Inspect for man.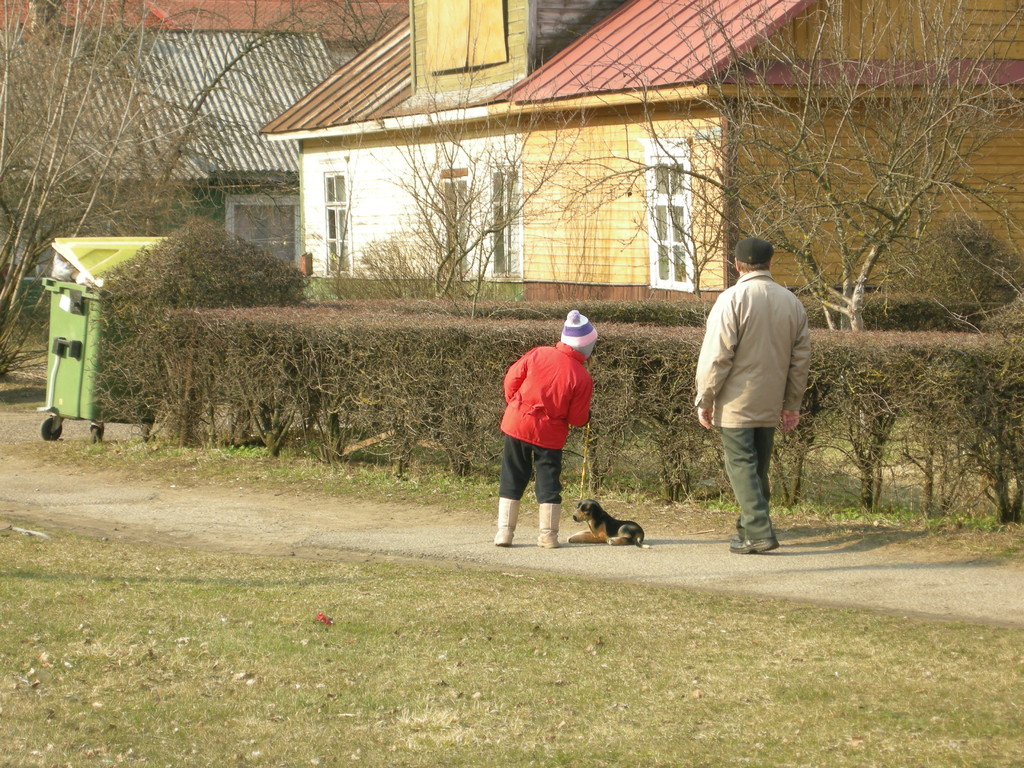
Inspection: Rect(690, 234, 813, 563).
